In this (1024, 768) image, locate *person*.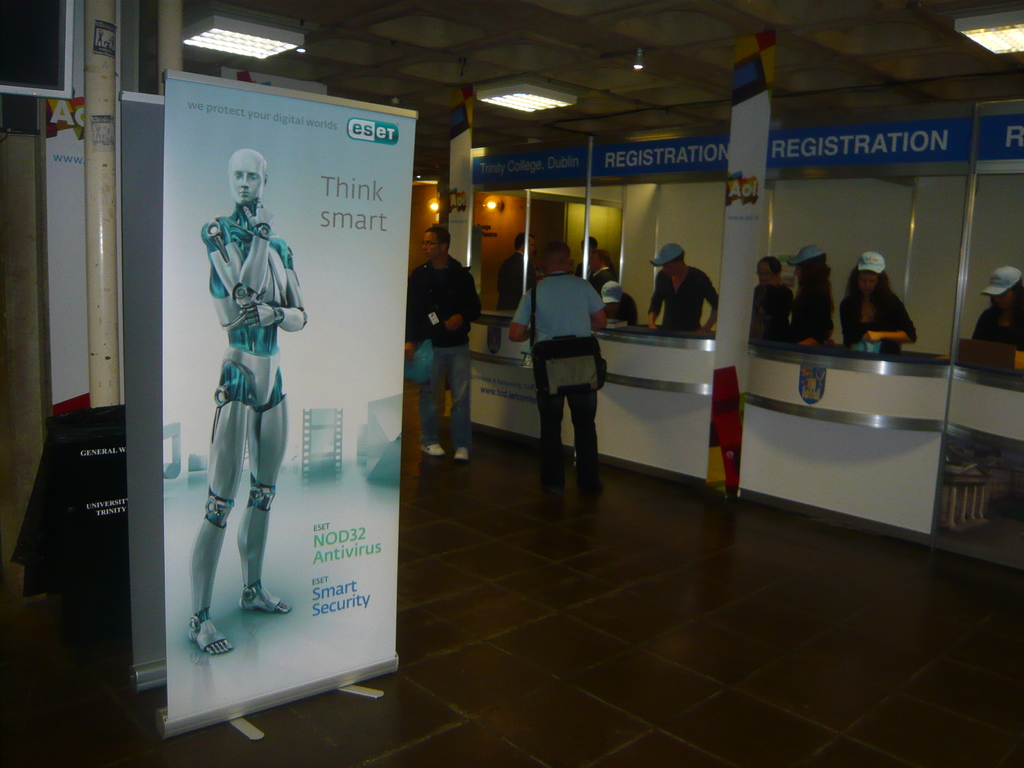
Bounding box: 788, 246, 835, 340.
